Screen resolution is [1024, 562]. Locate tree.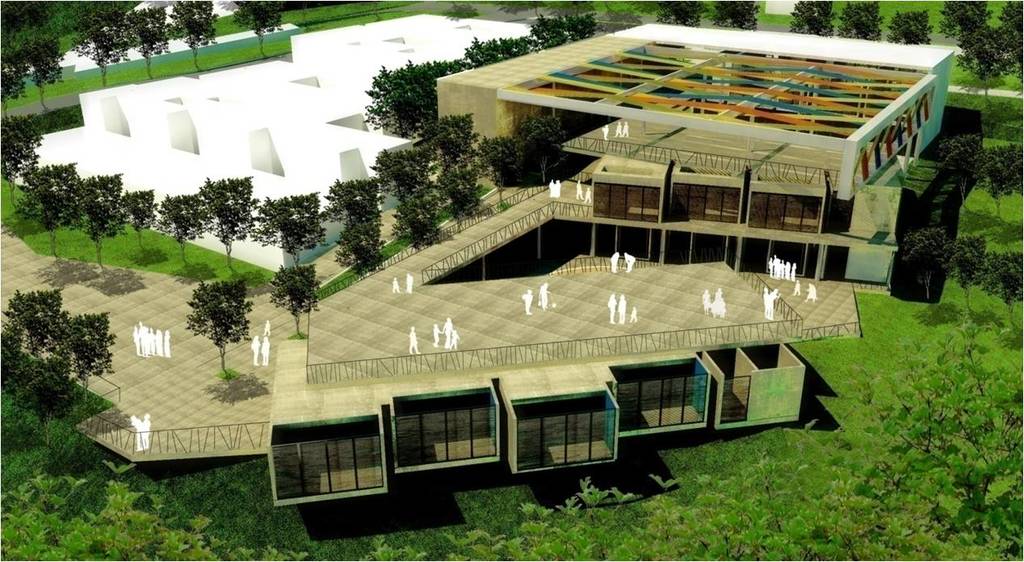
x1=265 y1=262 x2=322 y2=346.
